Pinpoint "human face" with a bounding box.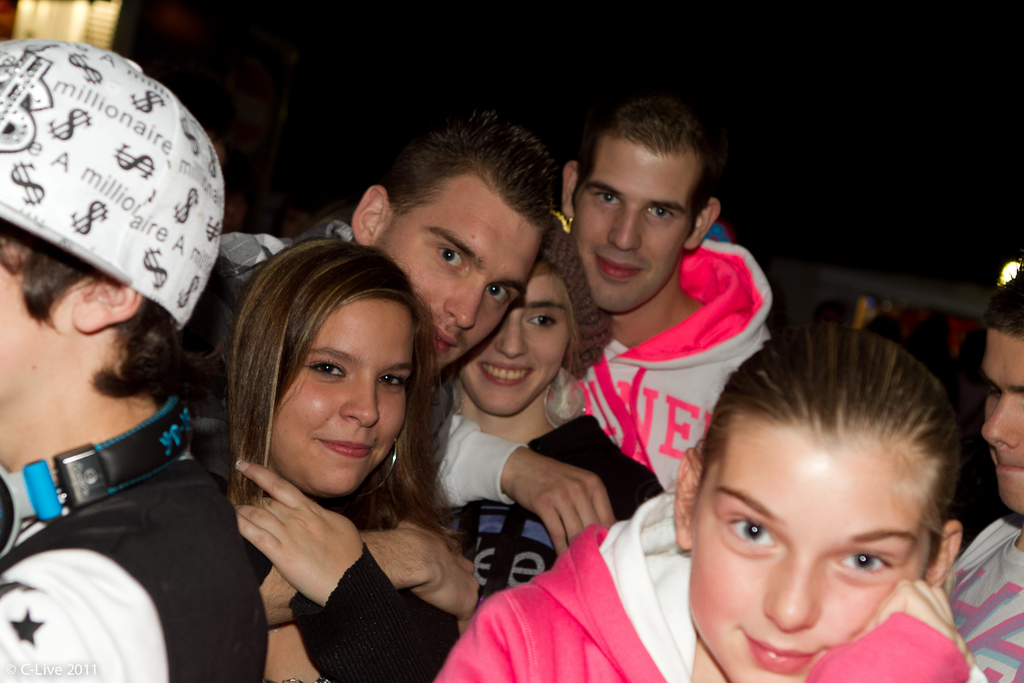
rect(976, 316, 1023, 522).
